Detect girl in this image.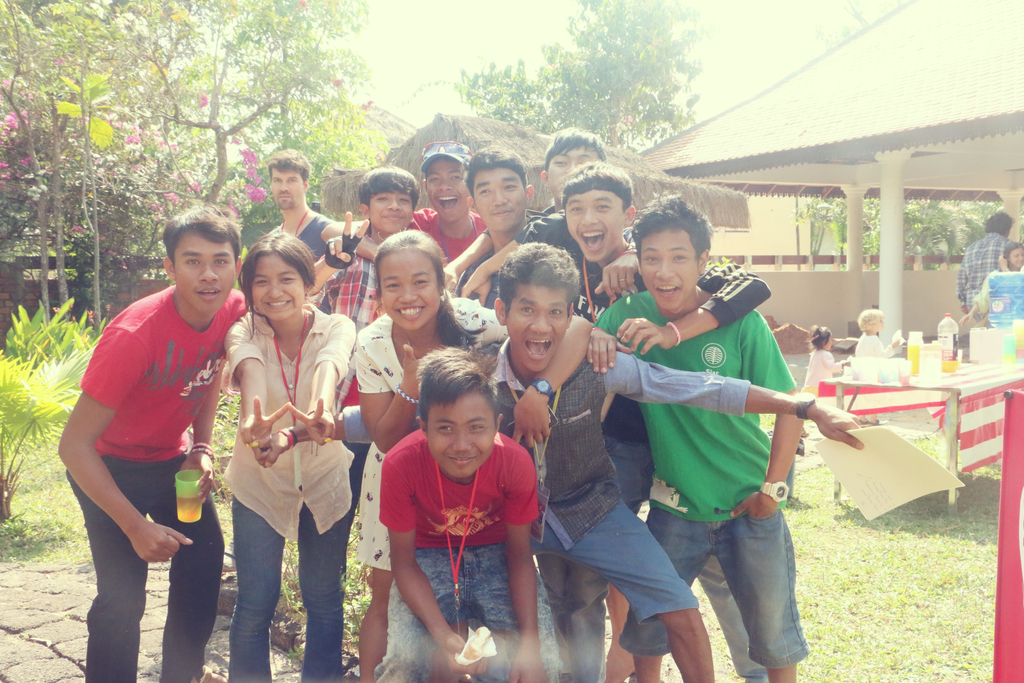
Detection: x1=353, y1=228, x2=593, y2=680.
